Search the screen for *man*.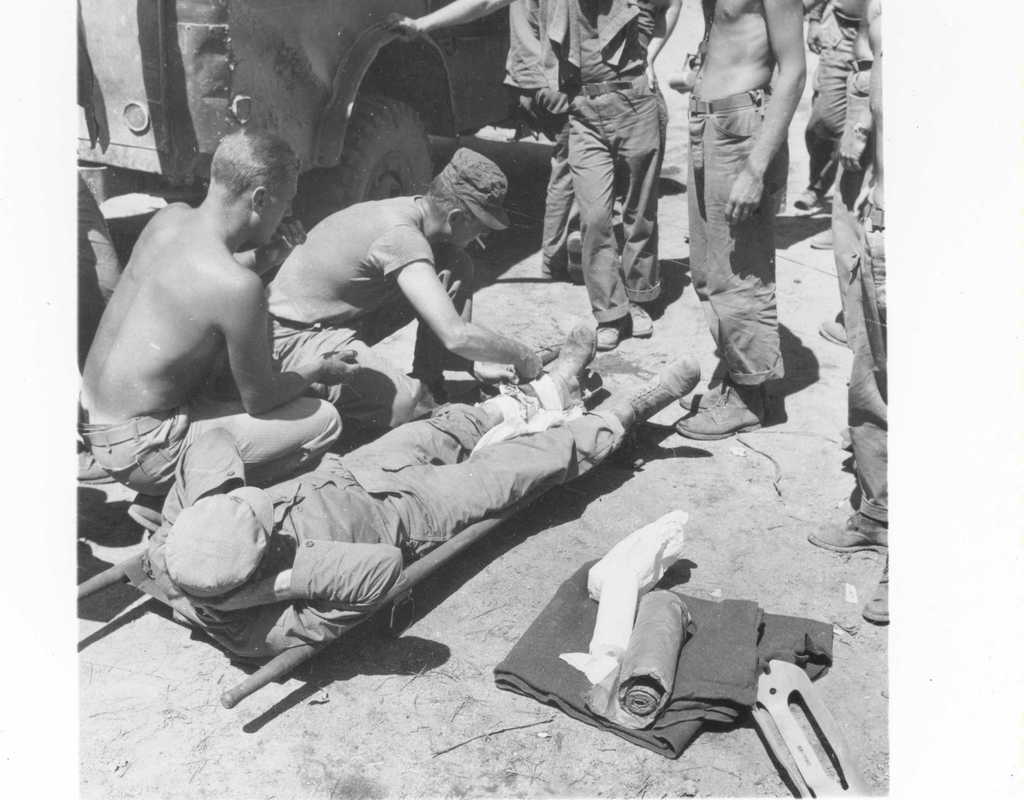
Found at [x1=380, y1=0, x2=683, y2=350].
